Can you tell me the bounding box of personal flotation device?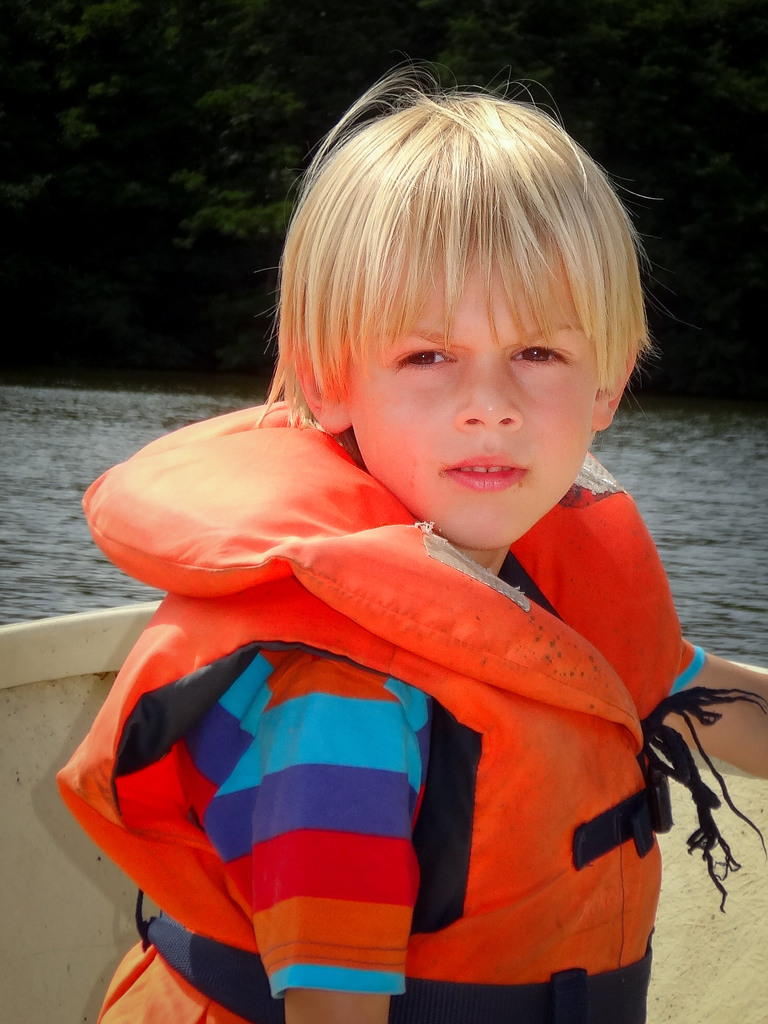
bbox(50, 388, 767, 1023).
